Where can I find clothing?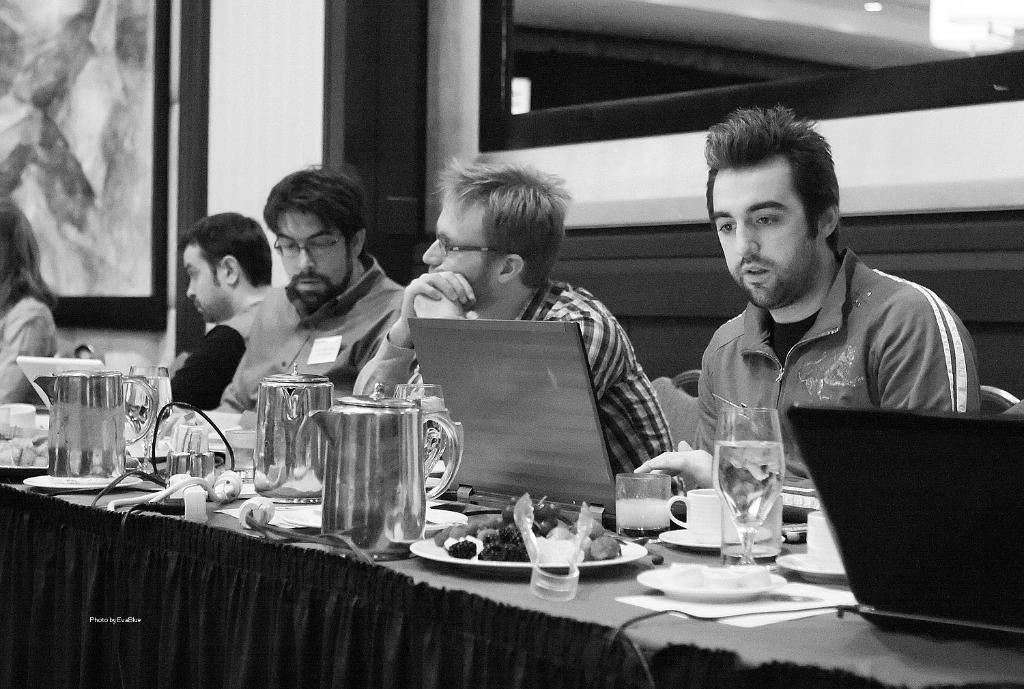
You can find it at bbox=[348, 276, 681, 508].
